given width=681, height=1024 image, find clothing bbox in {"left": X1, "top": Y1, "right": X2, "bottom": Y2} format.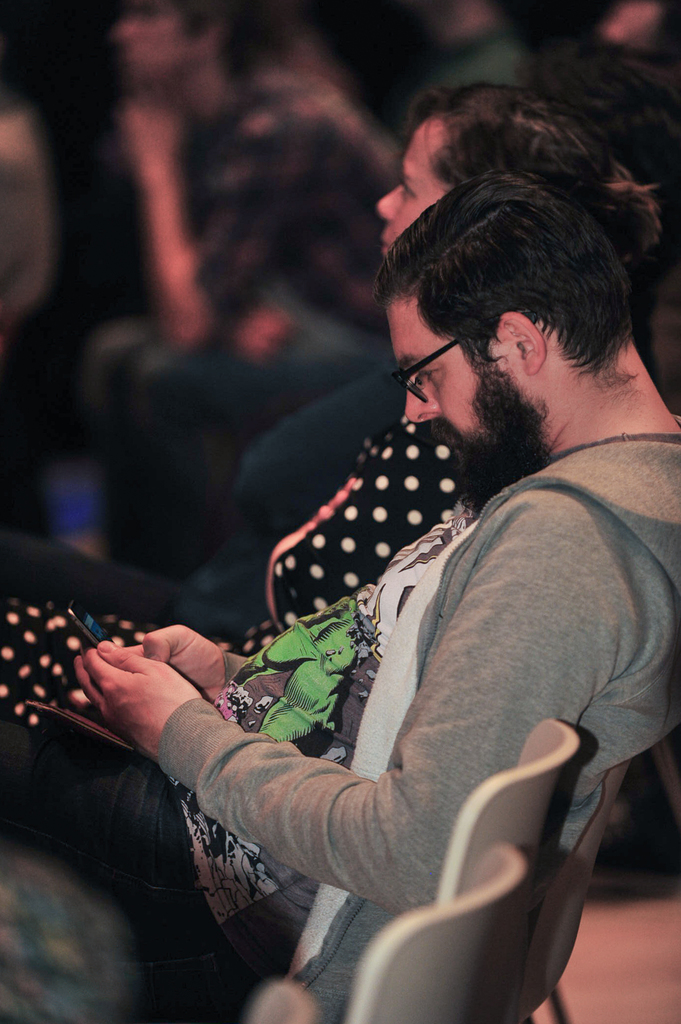
{"left": 157, "top": 427, "right": 680, "bottom": 1023}.
